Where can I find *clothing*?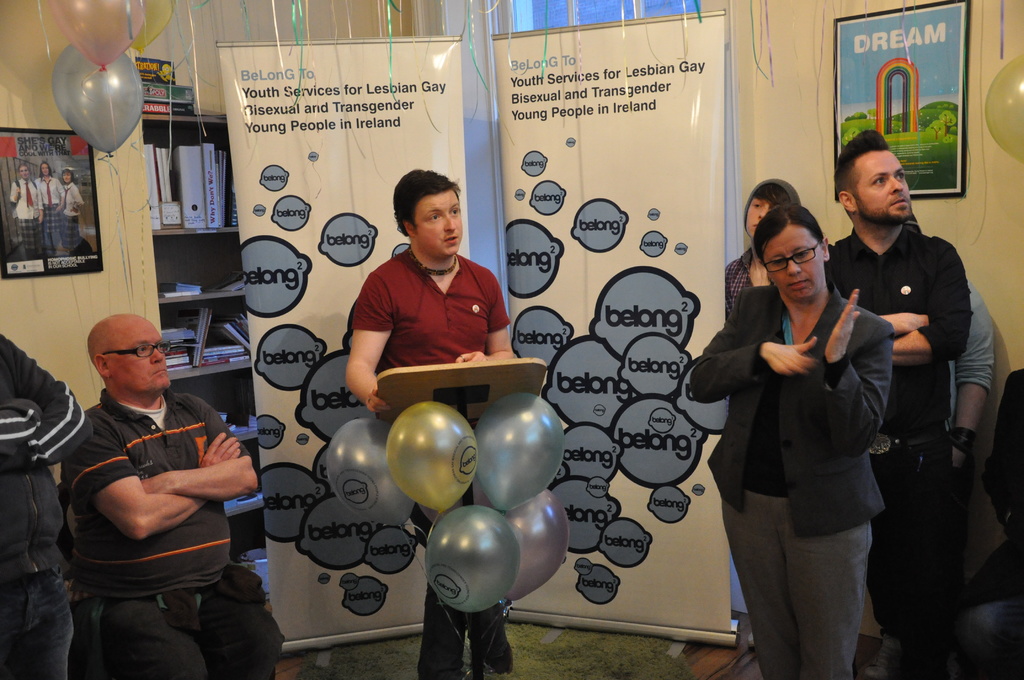
You can find it at <bbox>724, 239, 776, 320</bbox>.
